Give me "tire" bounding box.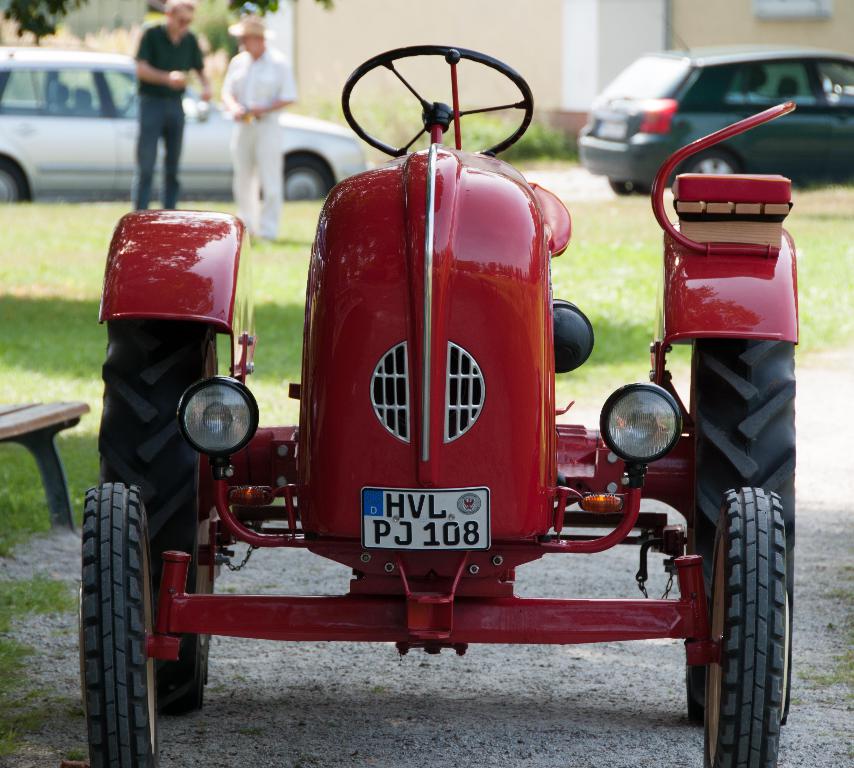
{"x1": 0, "y1": 152, "x2": 32, "y2": 205}.
